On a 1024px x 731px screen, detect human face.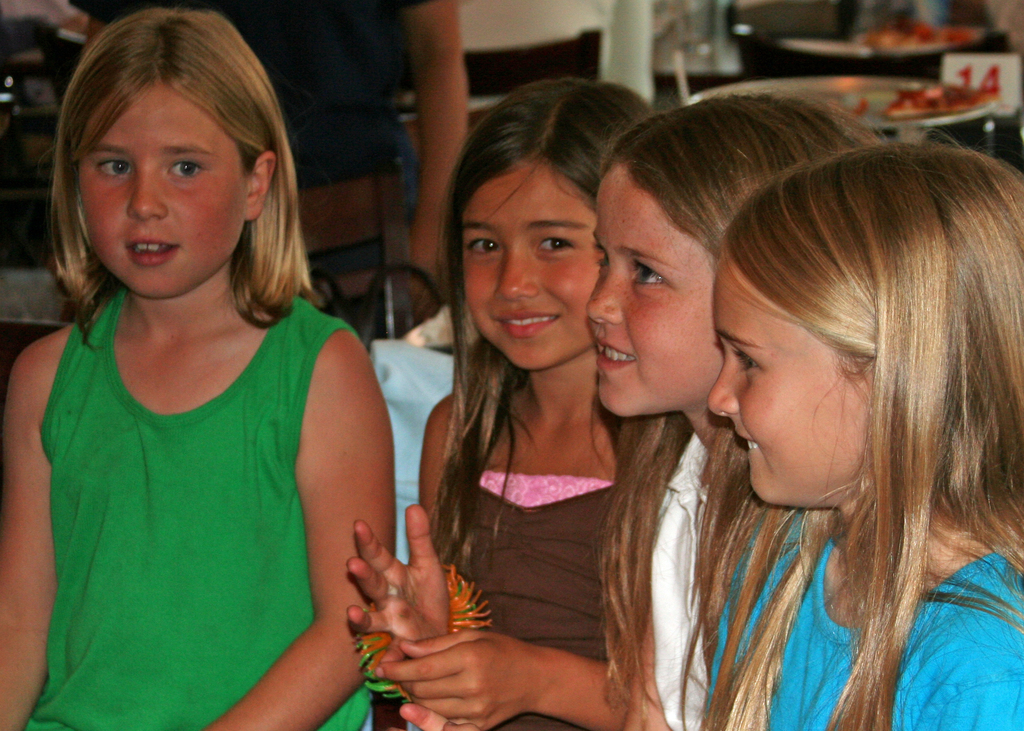
box=[586, 165, 723, 419].
